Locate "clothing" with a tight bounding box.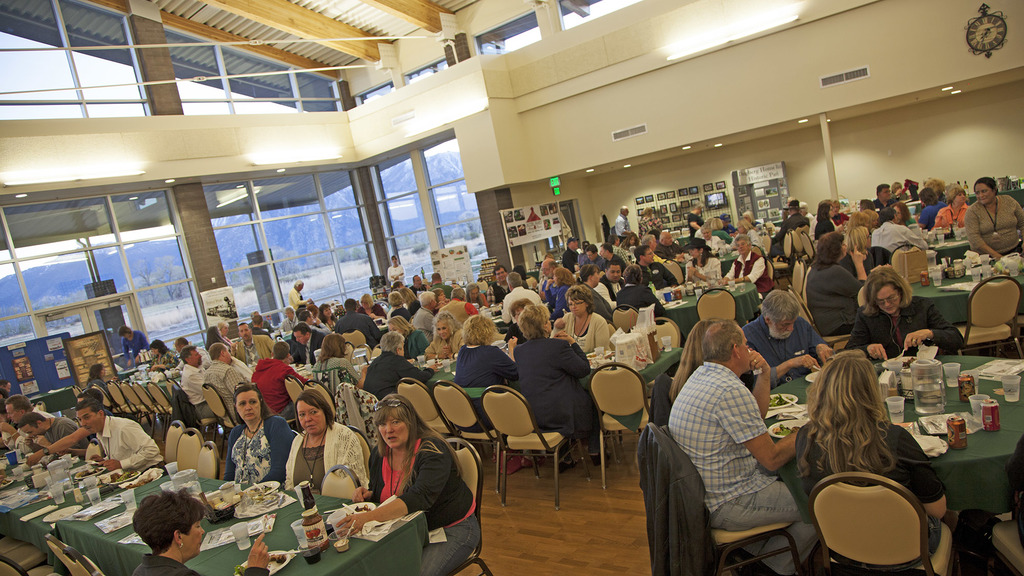
934 198 966 232.
